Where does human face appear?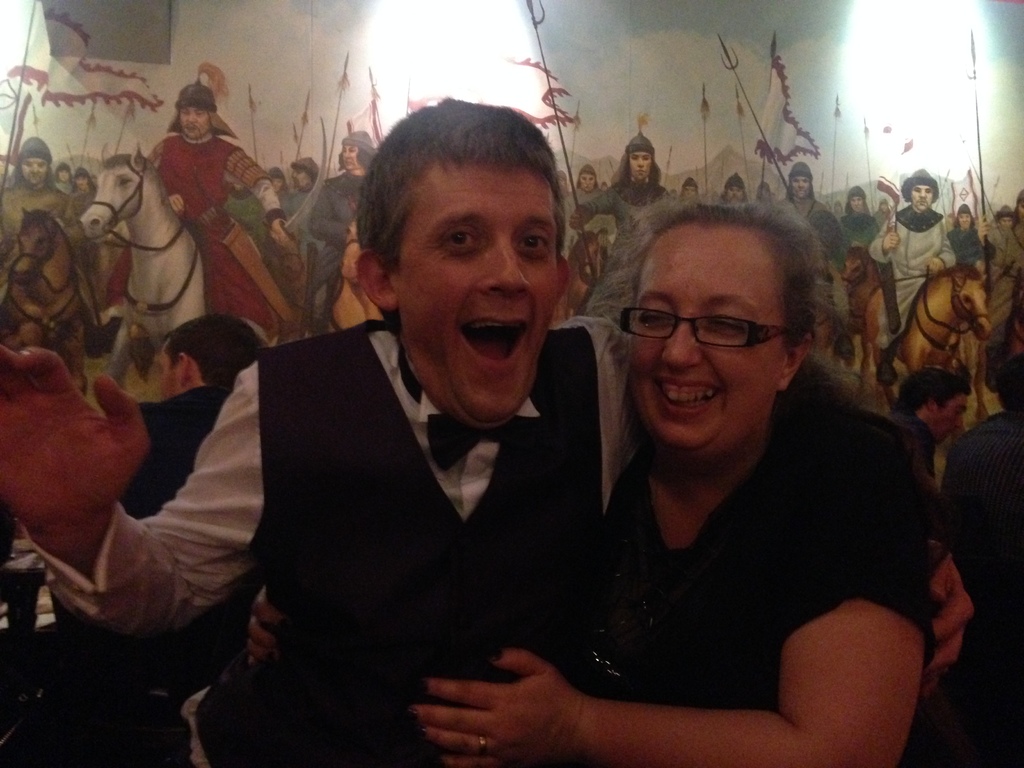
Appears at (154,340,178,399).
